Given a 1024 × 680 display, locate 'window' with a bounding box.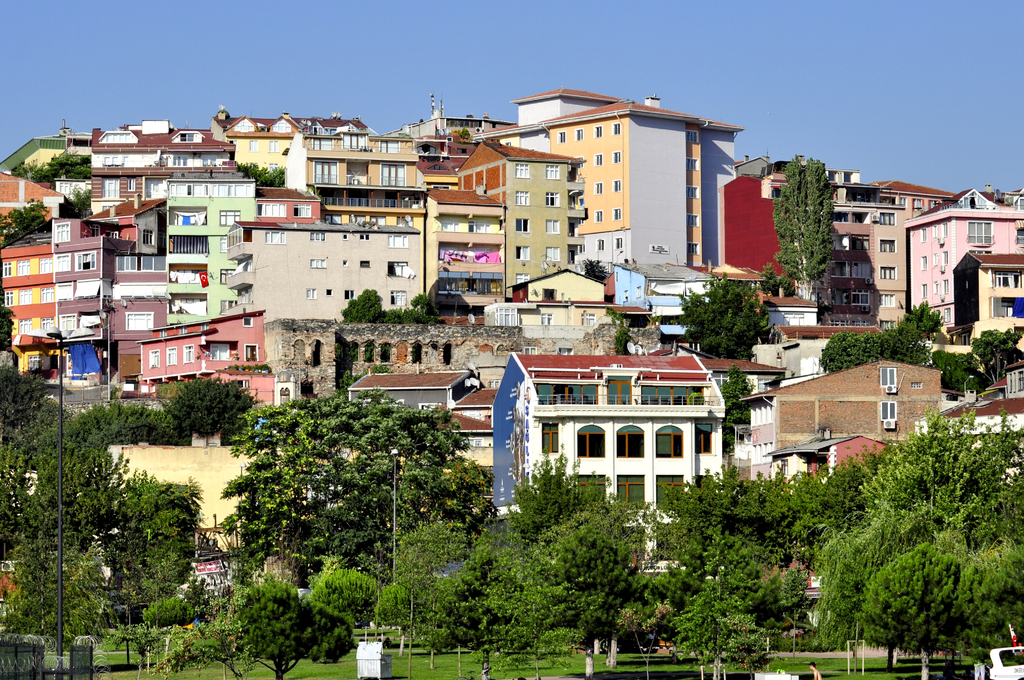
Located: 652,423,687,462.
